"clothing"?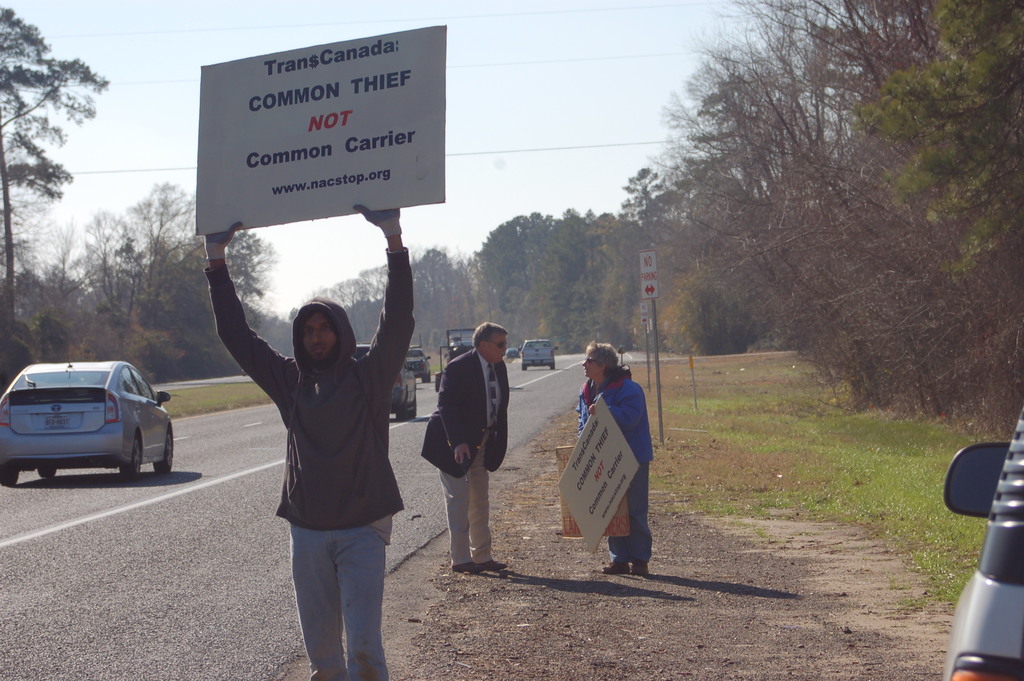
(569,340,668,556)
